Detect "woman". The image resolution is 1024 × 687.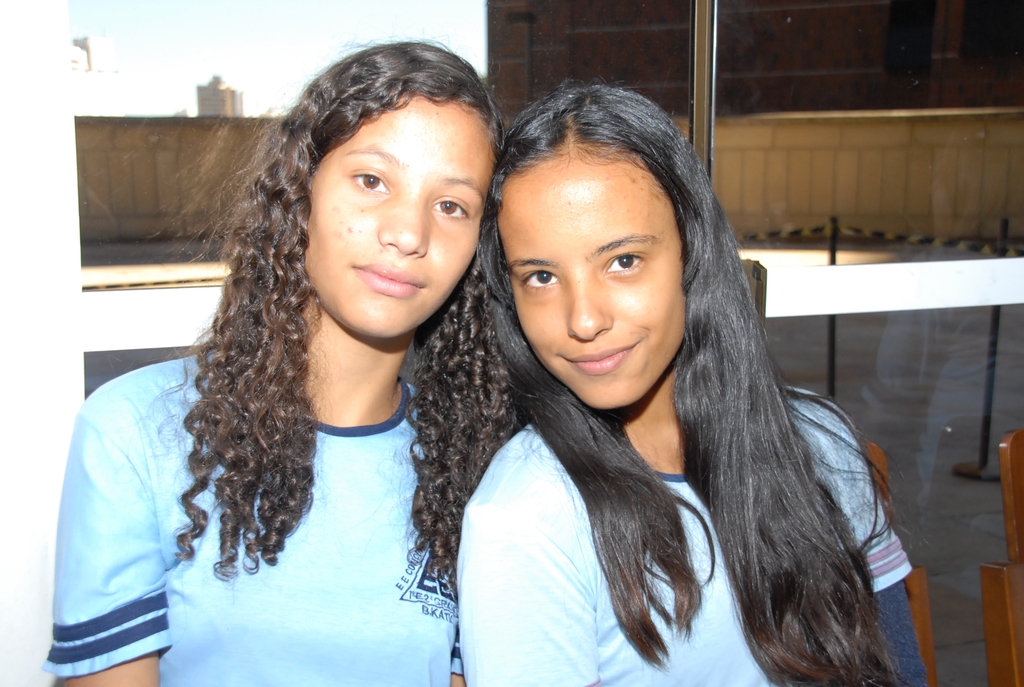
[93,54,539,665].
